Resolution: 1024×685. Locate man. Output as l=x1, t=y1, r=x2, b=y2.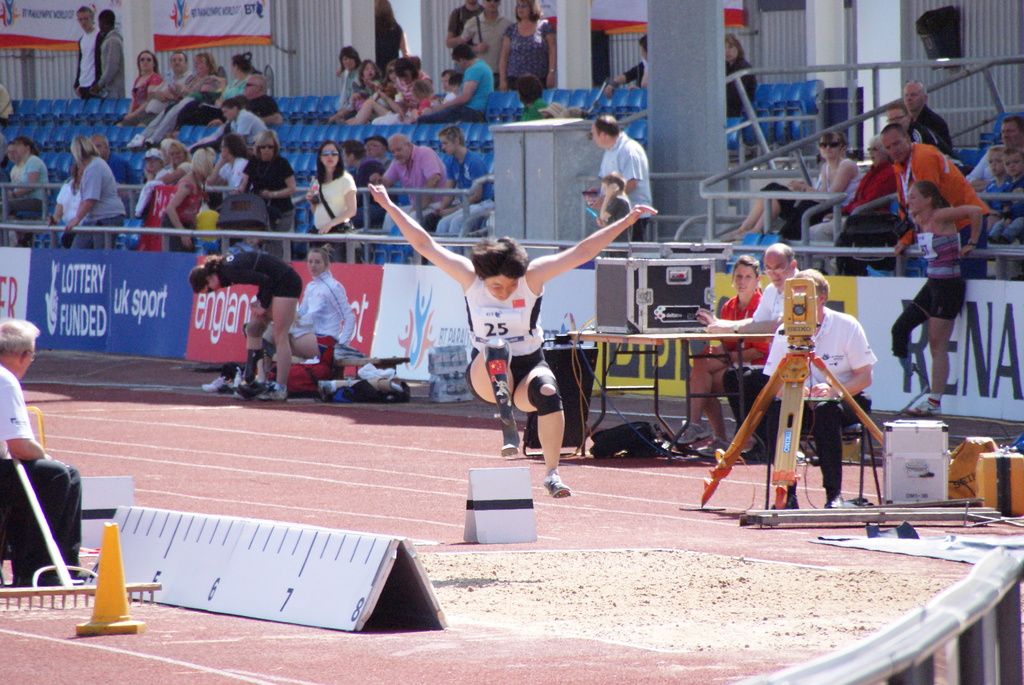
l=587, t=116, r=659, b=226.
